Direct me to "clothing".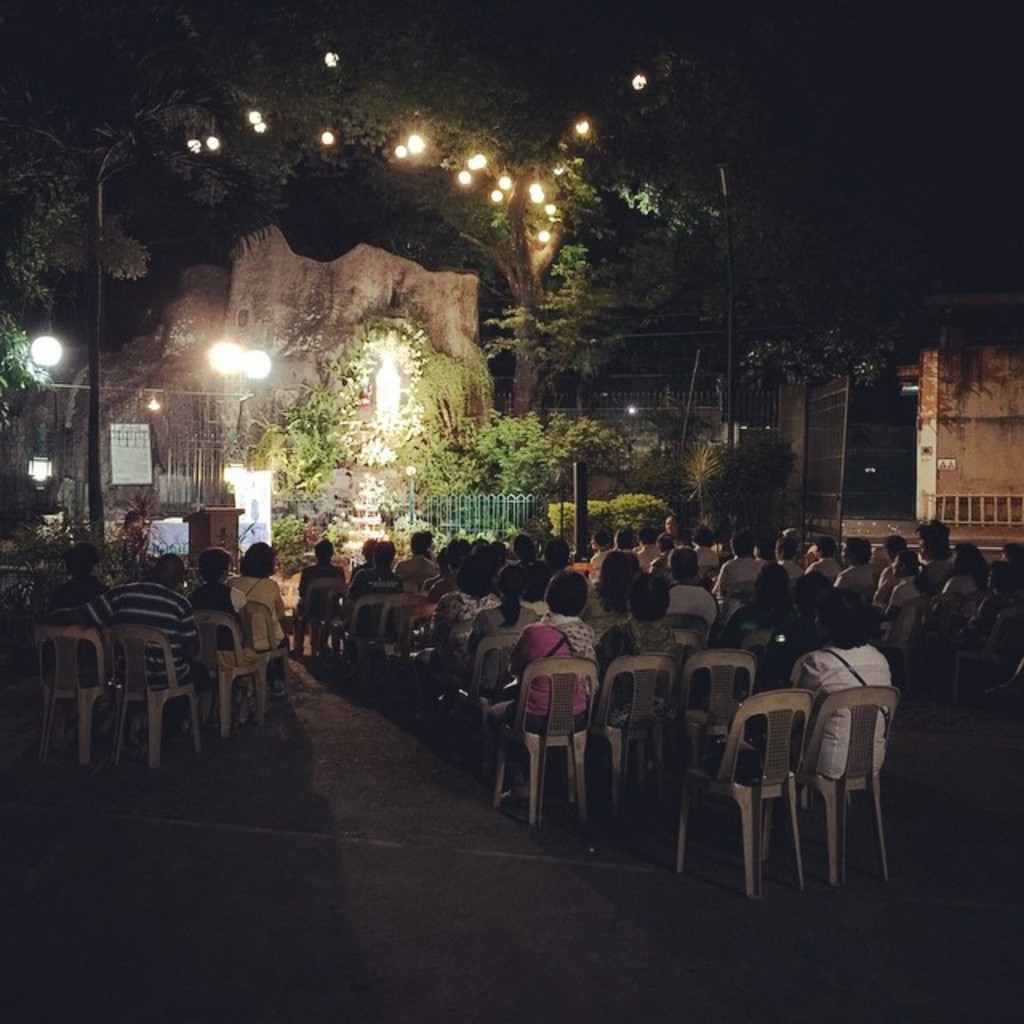
Direction: x1=386 y1=549 x2=435 y2=590.
